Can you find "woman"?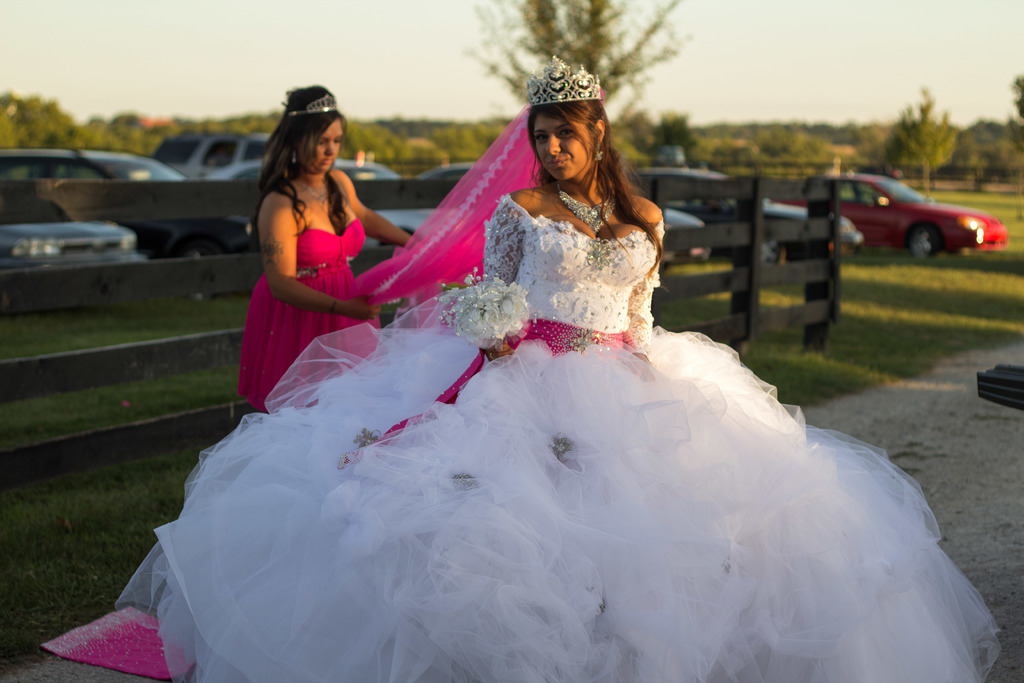
Yes, bounding box: 104/88/948/650.
